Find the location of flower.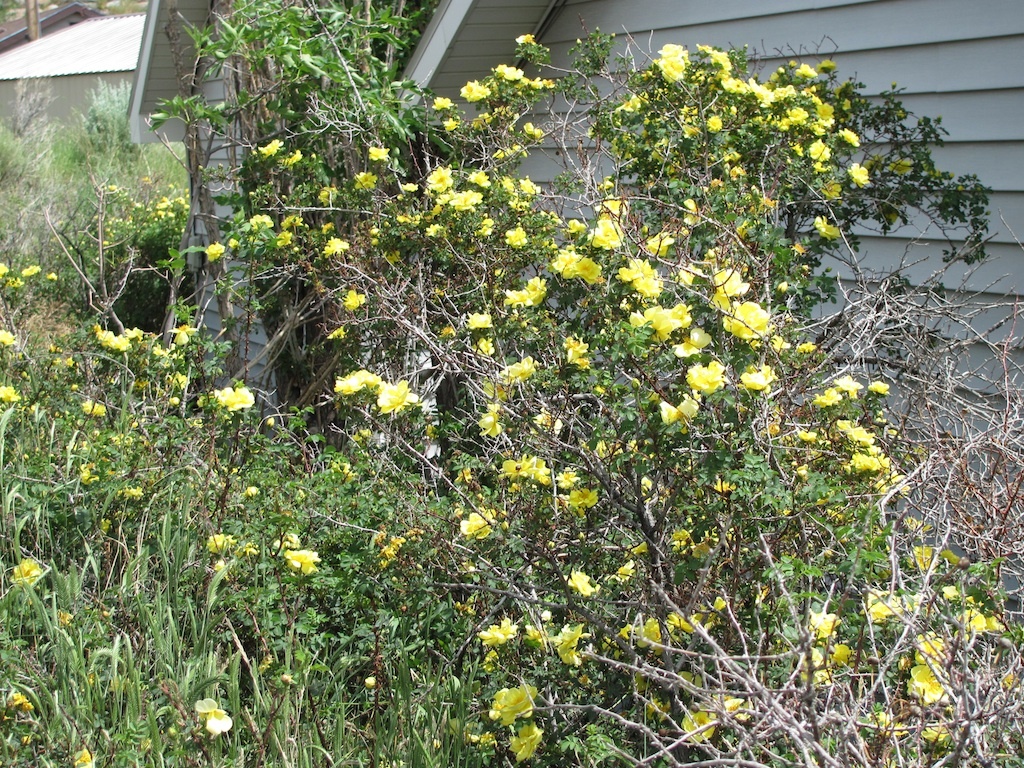
Location: x1=288 y1=152 x2=300 y2=173.
